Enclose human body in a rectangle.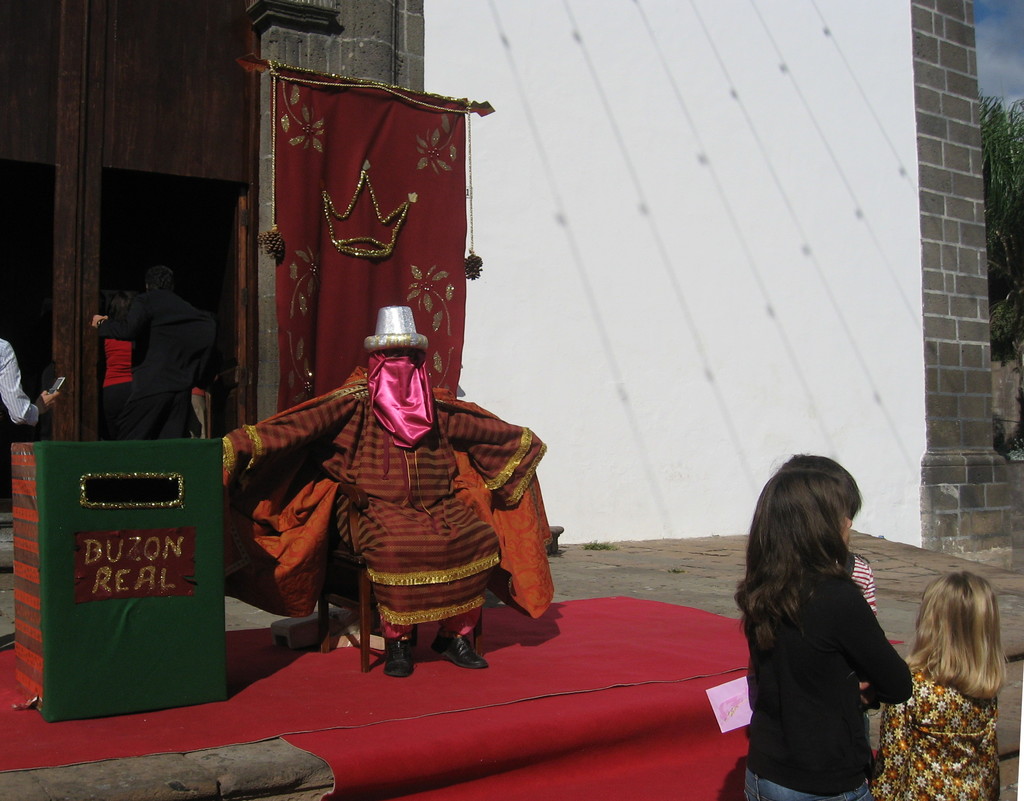
[0, 338, 64, 426].
